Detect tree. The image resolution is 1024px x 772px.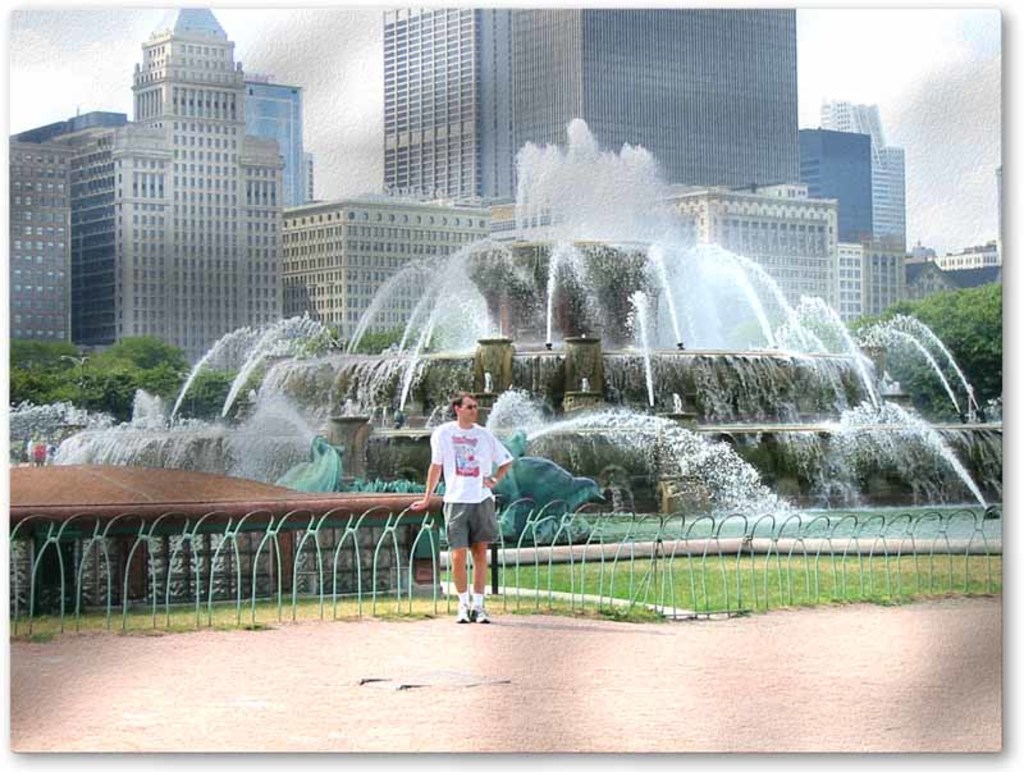
detection(842, 264, 1020, 401).
